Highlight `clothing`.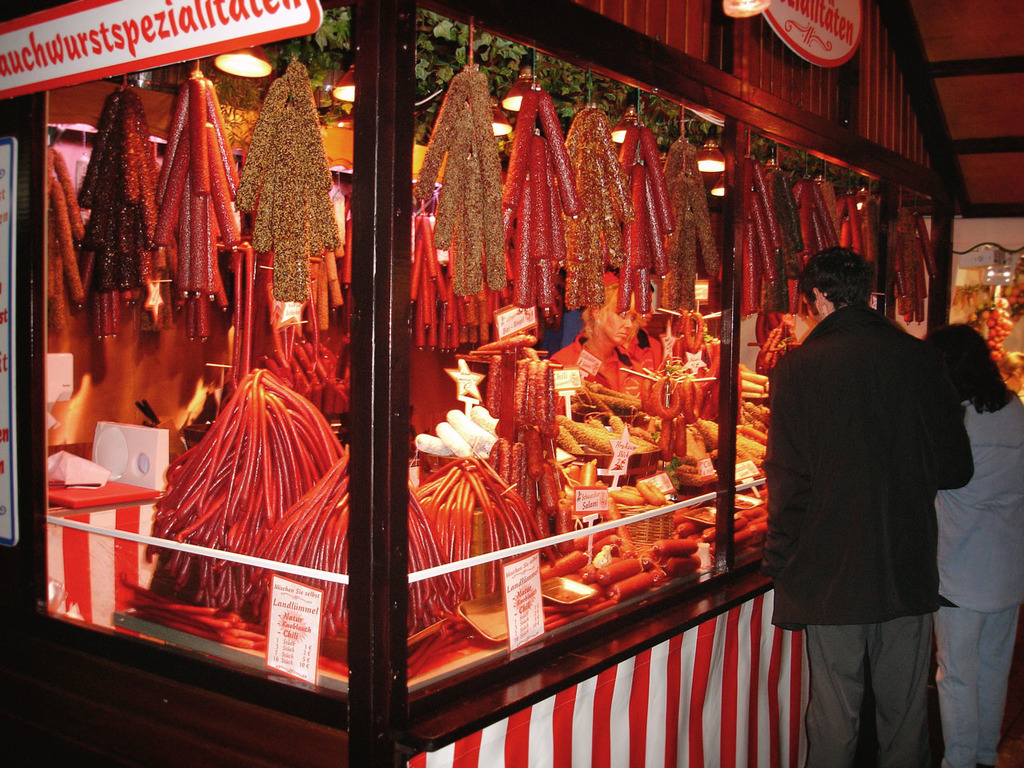
Highlighted region: 628, 326, 662, 372.
